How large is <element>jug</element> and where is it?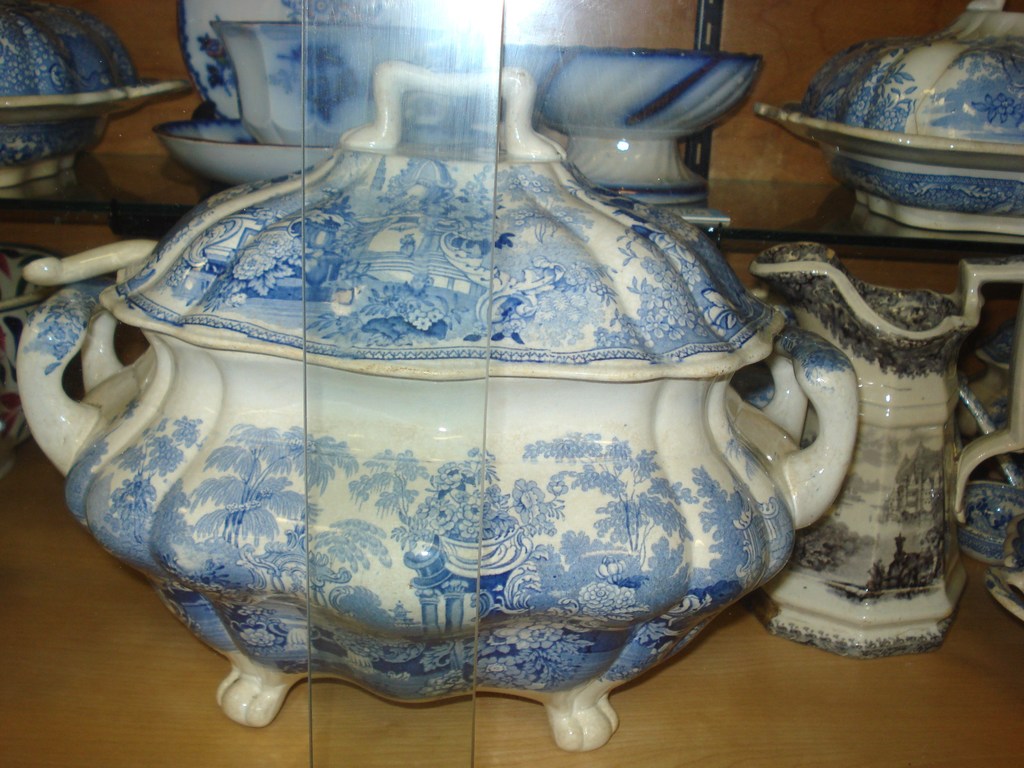
Bounding box: x1=758, y1=273, x2=991, y2=652.
